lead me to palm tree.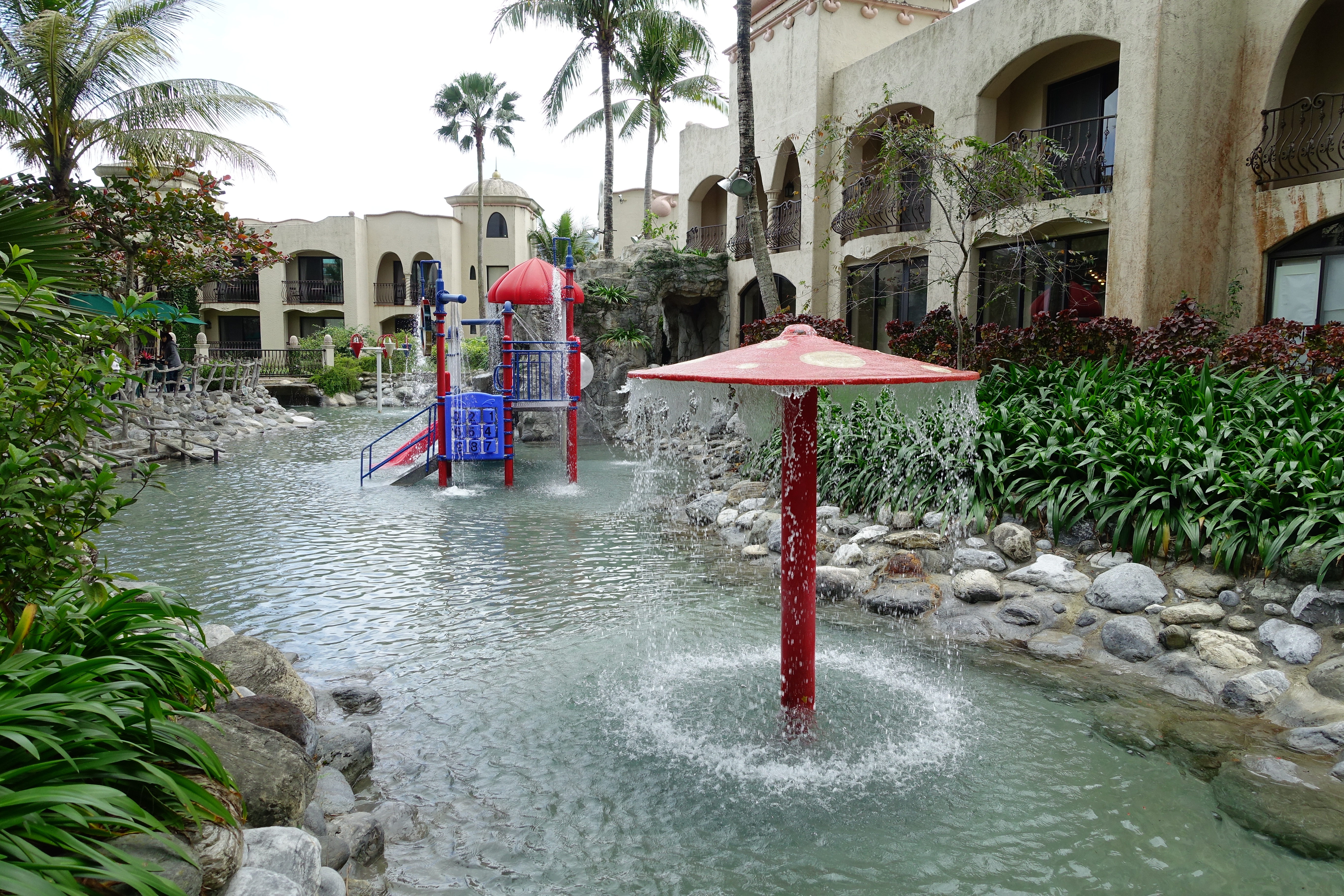
Lead to l=0, t=0, r=70, b=48.
